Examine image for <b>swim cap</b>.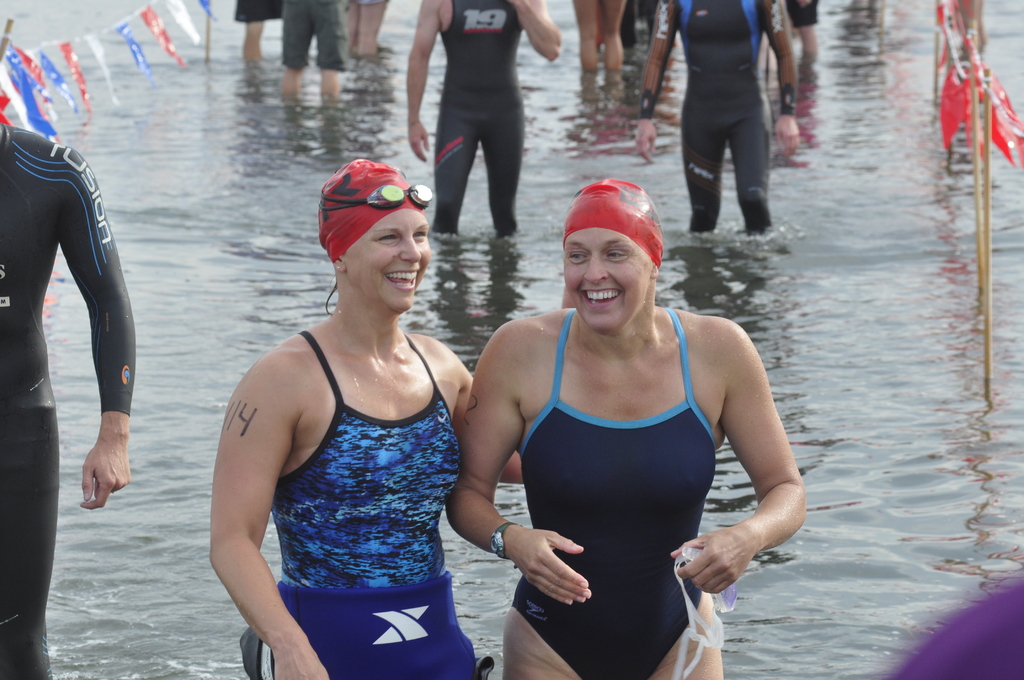
Examination result: crop(564, 179, 663, 268).
